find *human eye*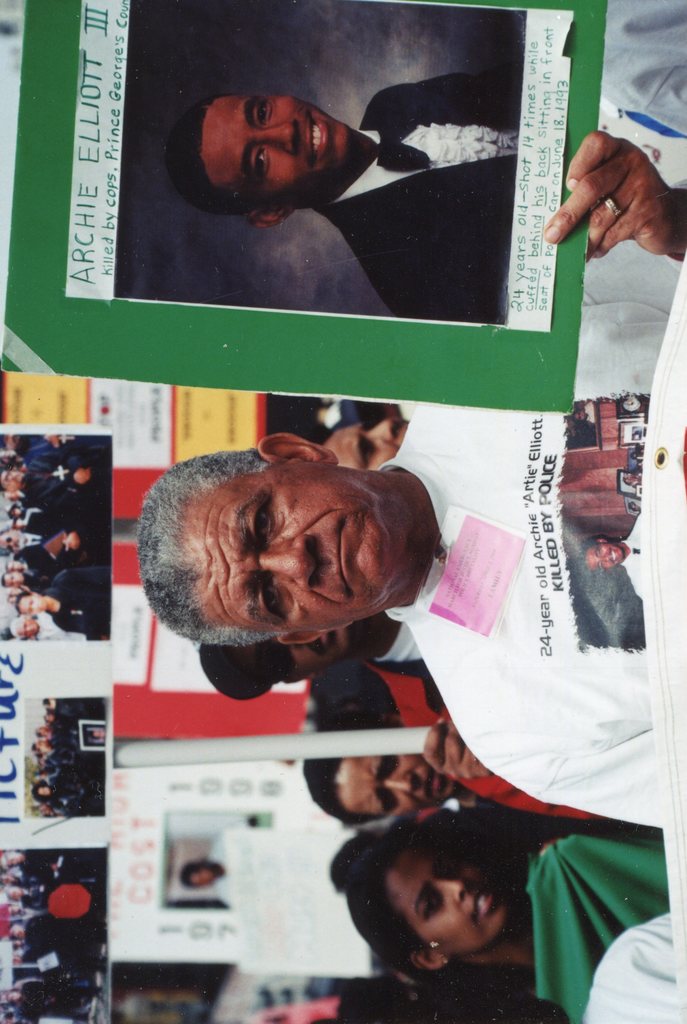
<box>259,578,283,618</box>
